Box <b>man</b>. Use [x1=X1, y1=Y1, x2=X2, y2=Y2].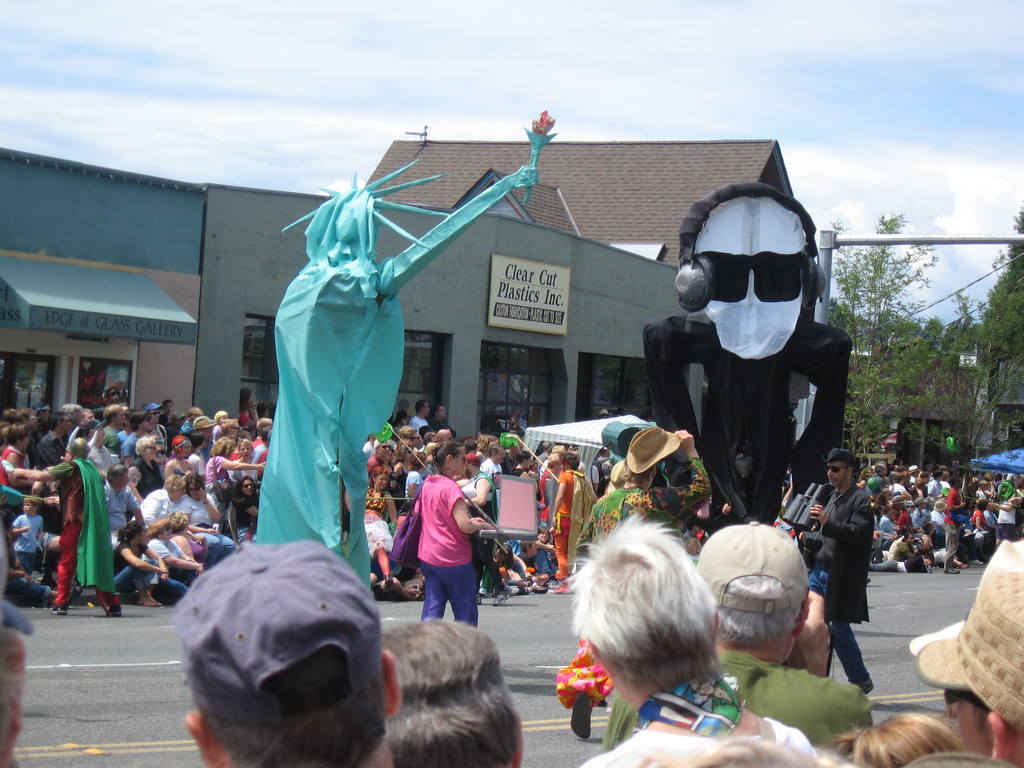
[x1=602, y1=522, x2=875, y2=746].
